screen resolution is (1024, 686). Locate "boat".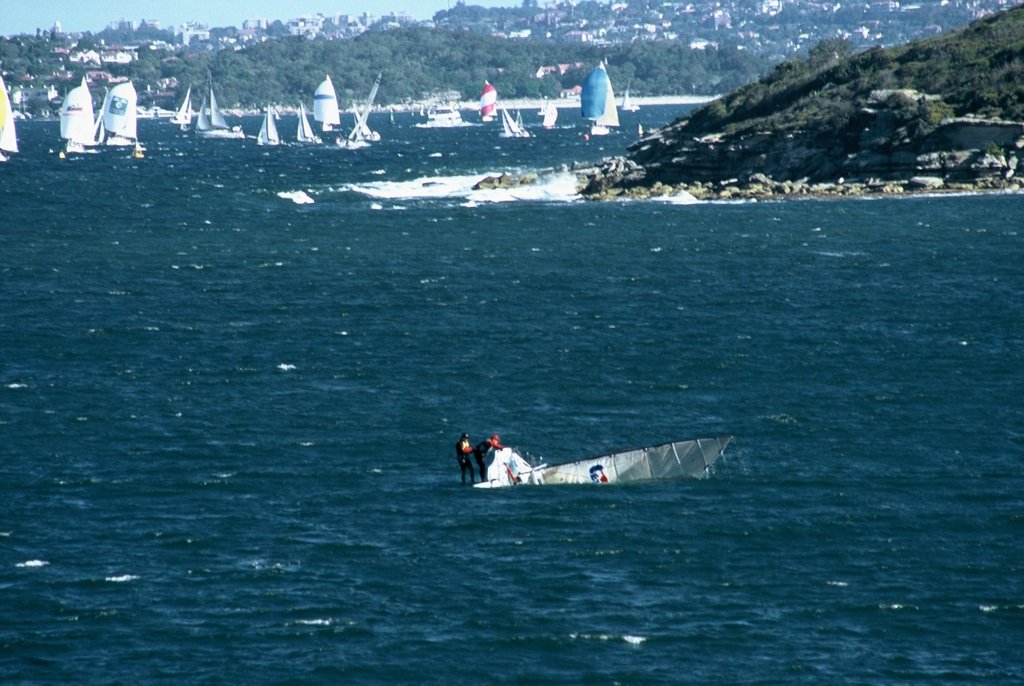
x1=209, y1=89, x2=232, y2=133.
